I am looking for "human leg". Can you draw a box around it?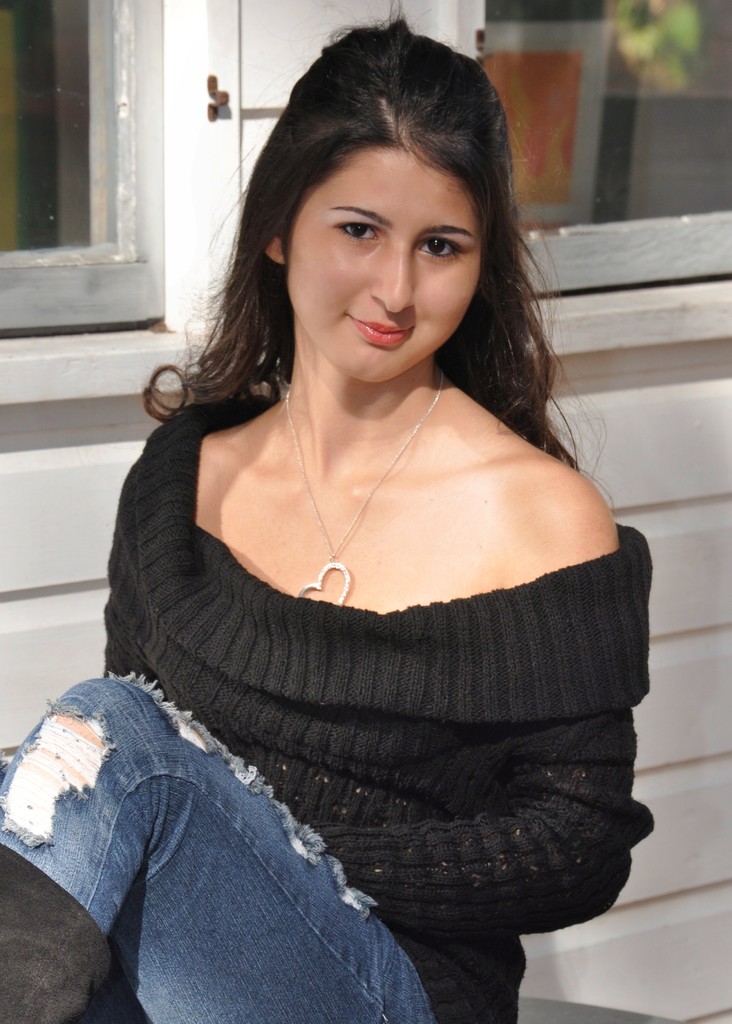
Sure, the bounding box is <region>0, 676, 439, 1023</region>.
